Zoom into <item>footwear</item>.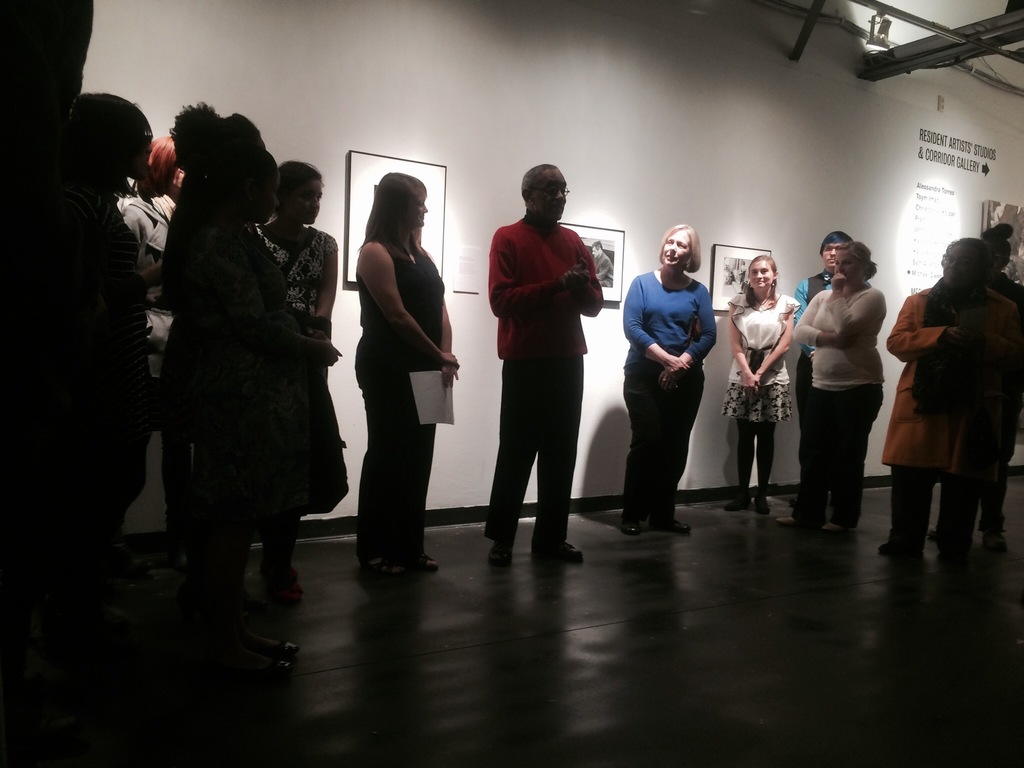
Zoom target: locate(826, 506, 865, 532).
